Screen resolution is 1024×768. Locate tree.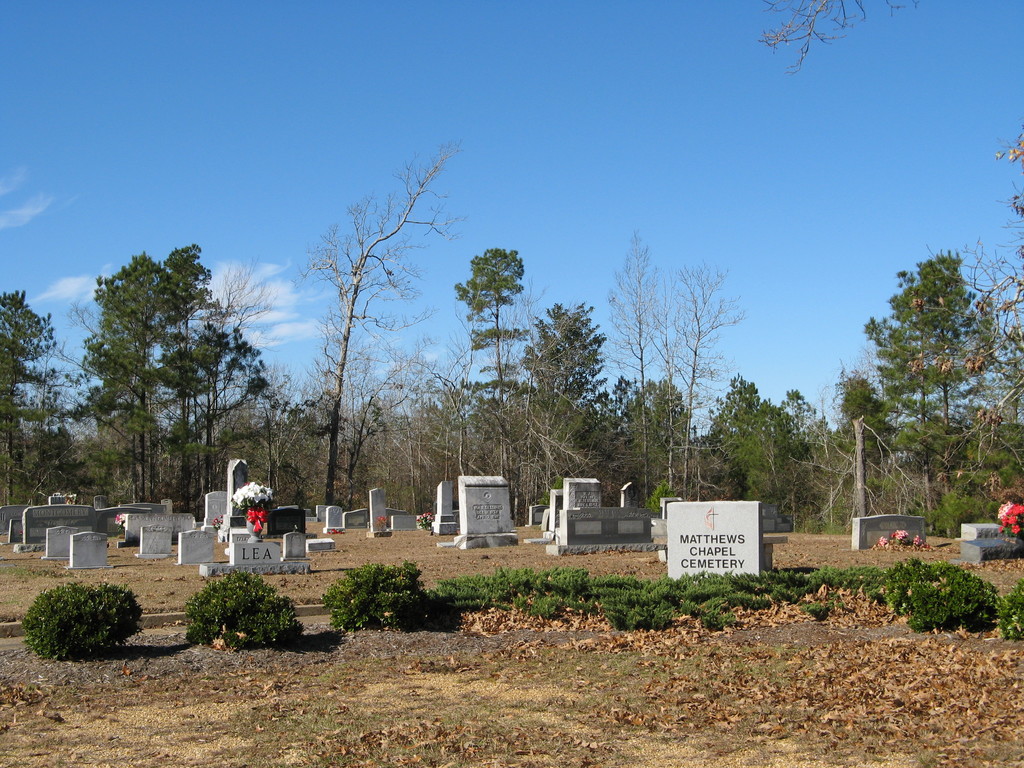
[x1=33, y1=312, x2=87, y2=516].
